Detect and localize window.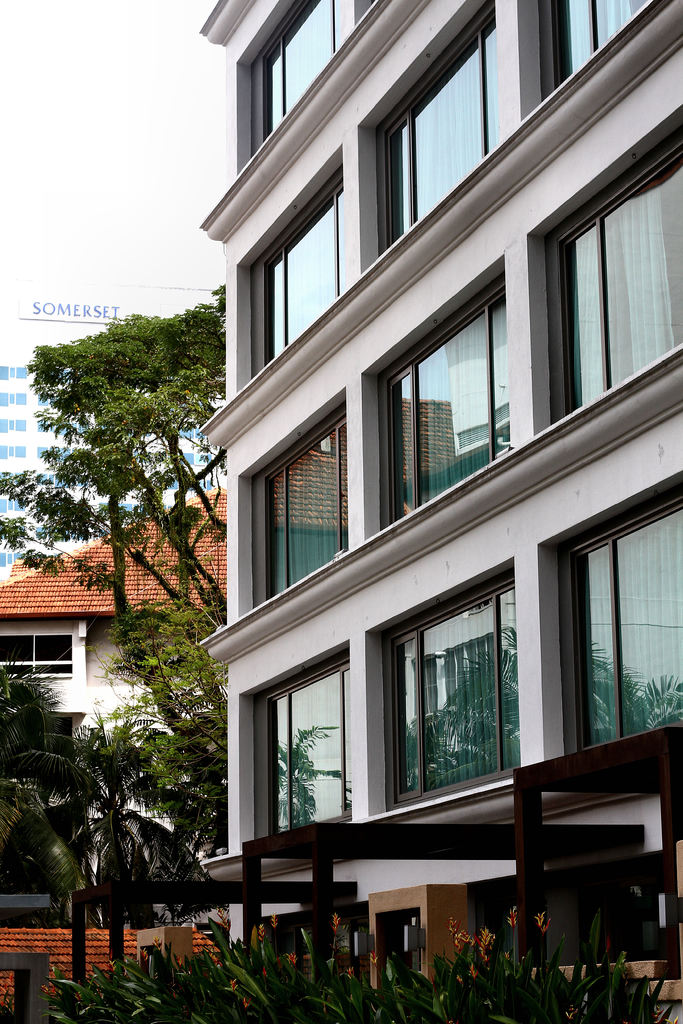
Localized at <region>530, 481, 682, 760</region>.
